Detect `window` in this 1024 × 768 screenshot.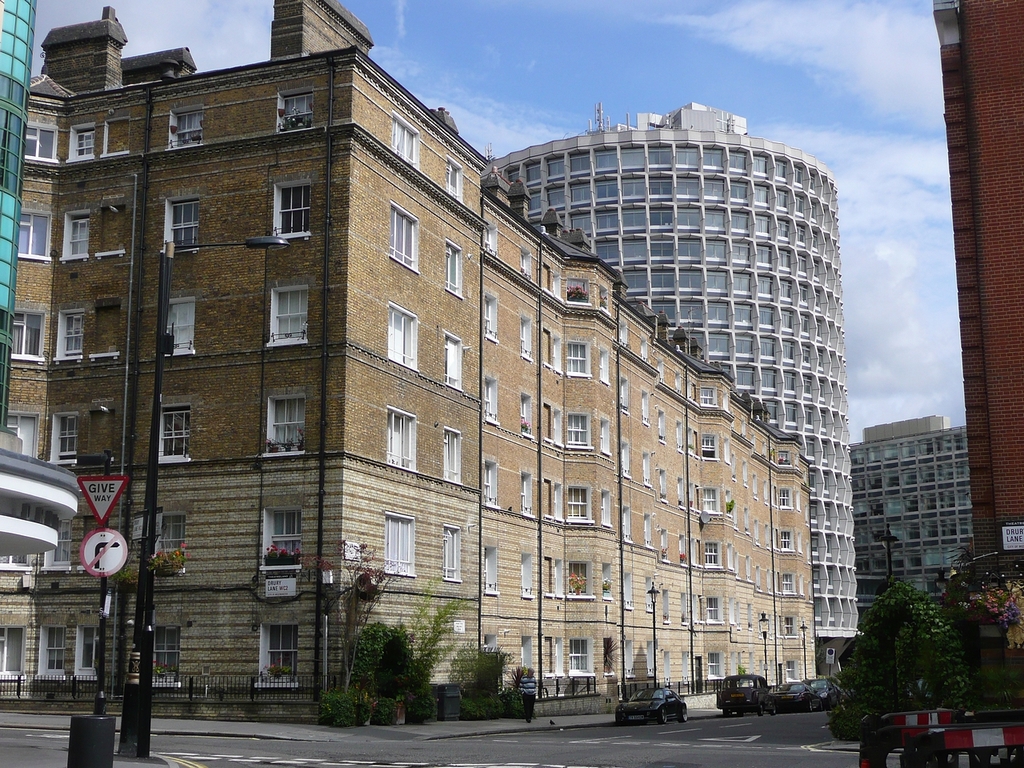
Detection: {"x1": 778, "y1": 488, "x2": 795, "y2": 510}.
